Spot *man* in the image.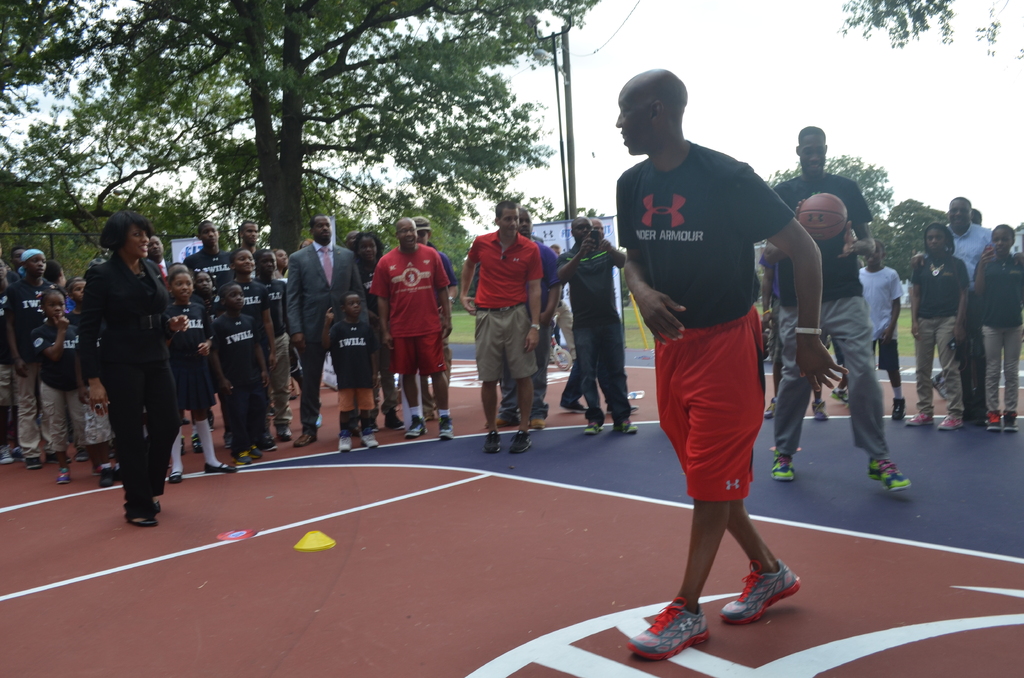
*man* found at 378 222 449 440.
